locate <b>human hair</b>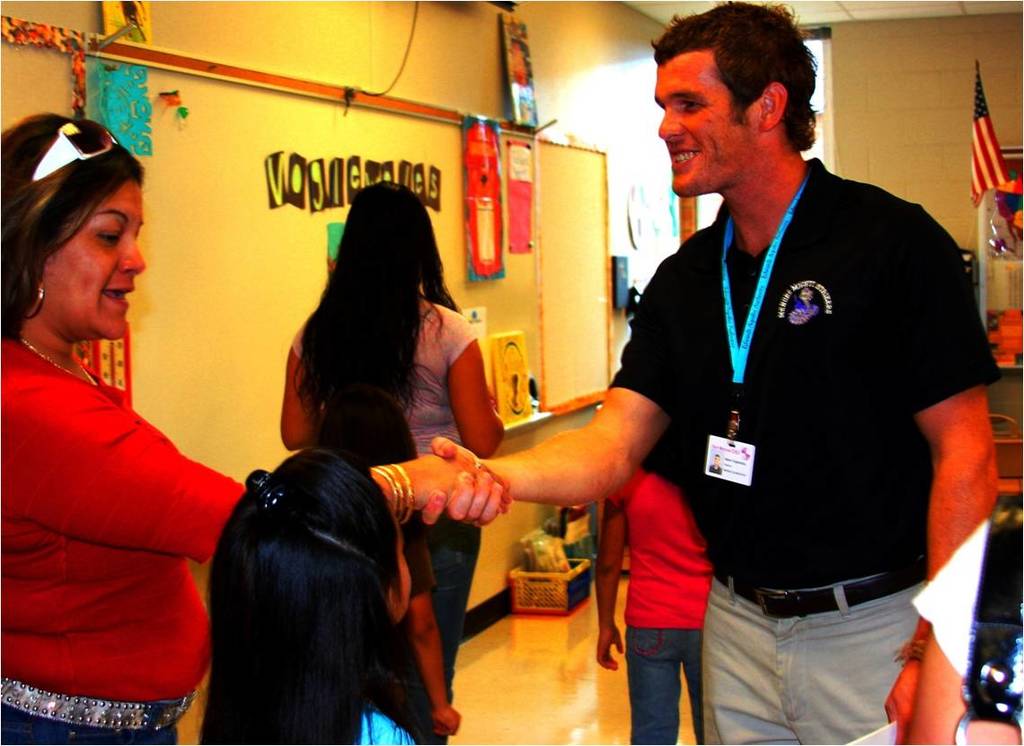
<bbox>291, 178, 463, 430</bbox>
